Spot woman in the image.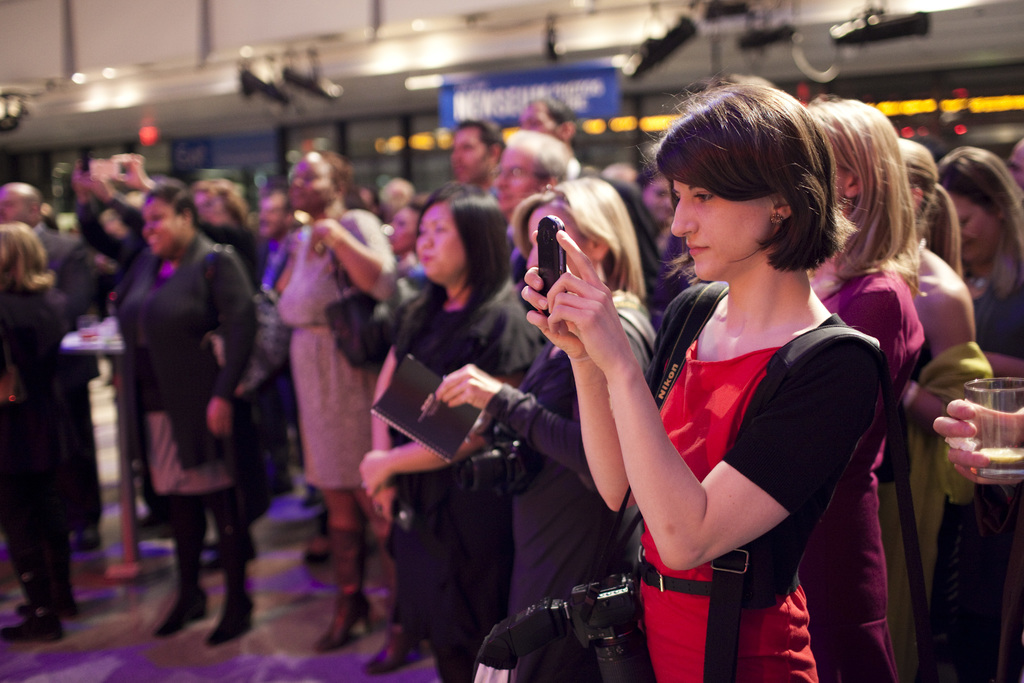
woman found at detection(272, 136, 404, 654).
